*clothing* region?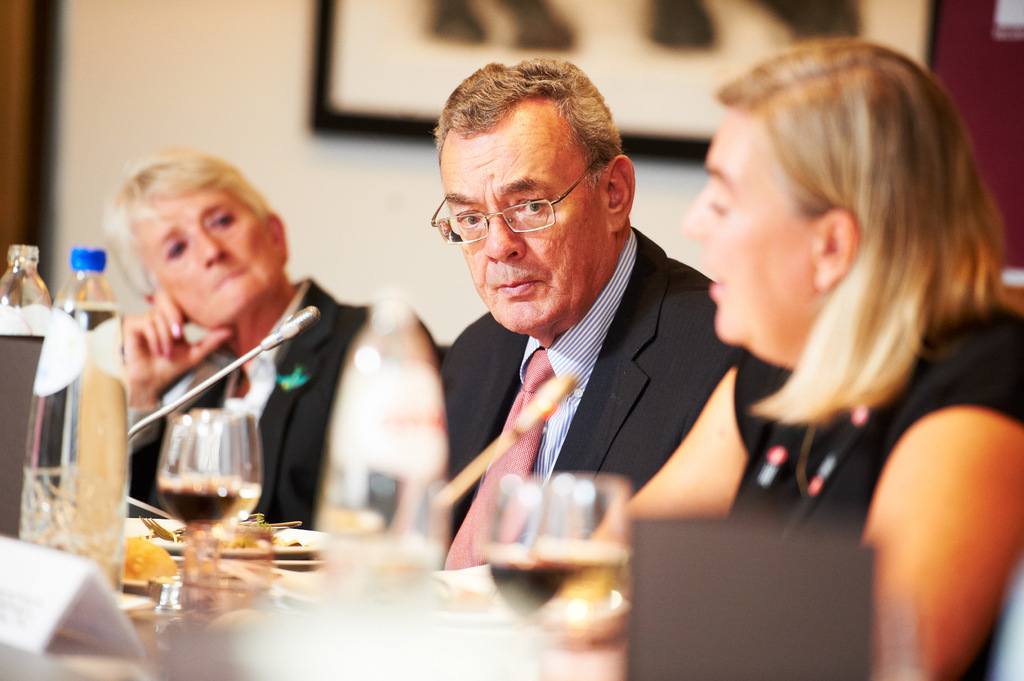
box(728, 226, 1014, 643)
